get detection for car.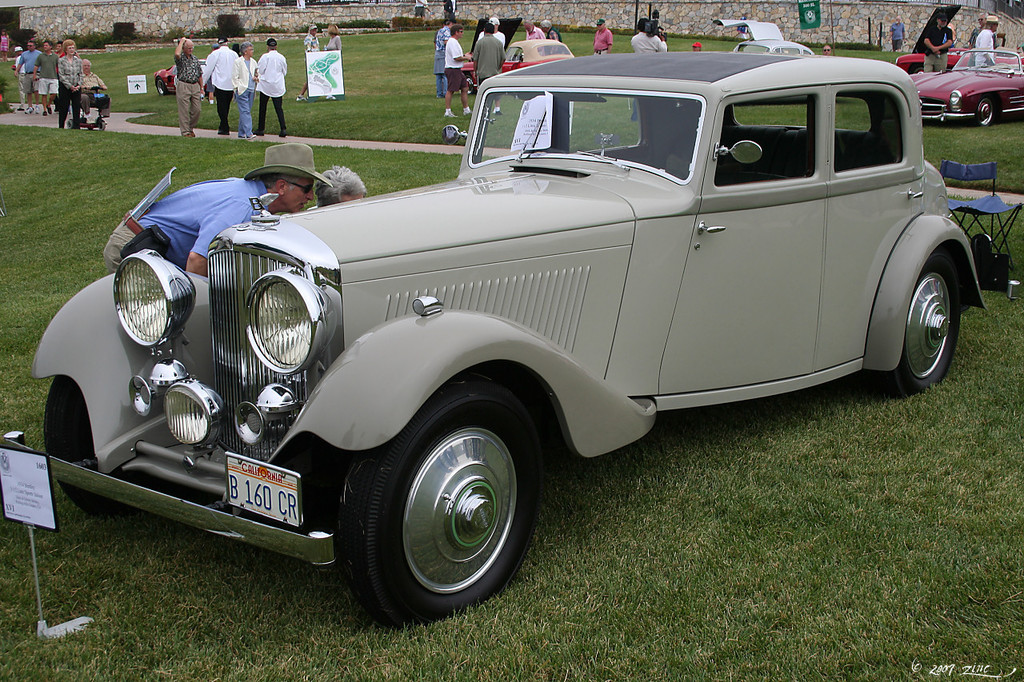
Detection: (152, 59, 215, 99).
